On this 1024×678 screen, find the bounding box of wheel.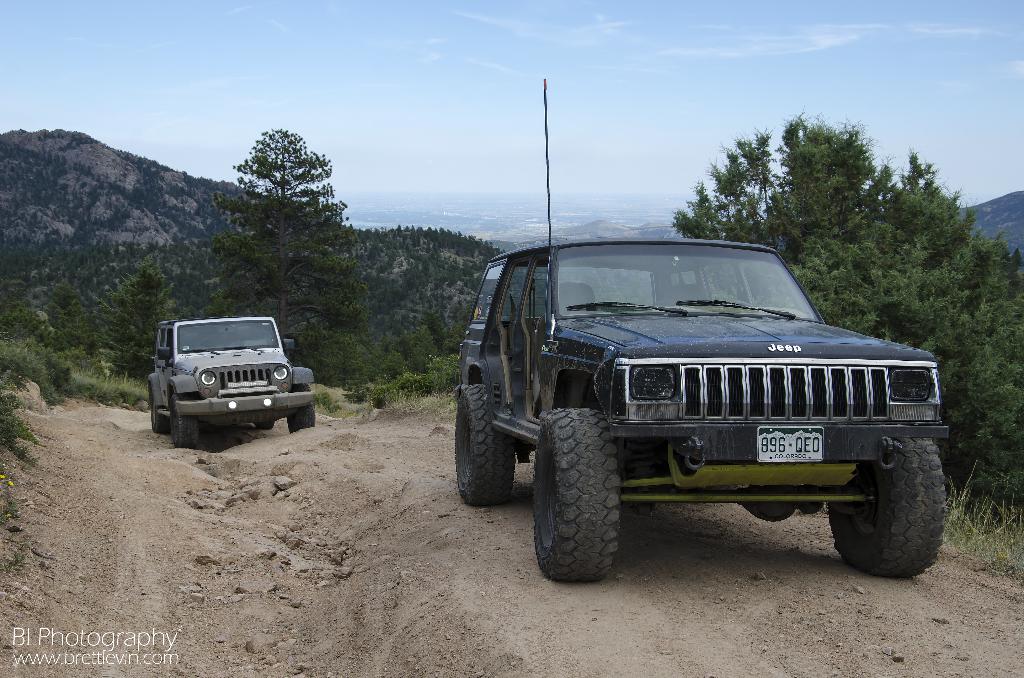
Bounding box: select_region(168, 403, 194, 446).
